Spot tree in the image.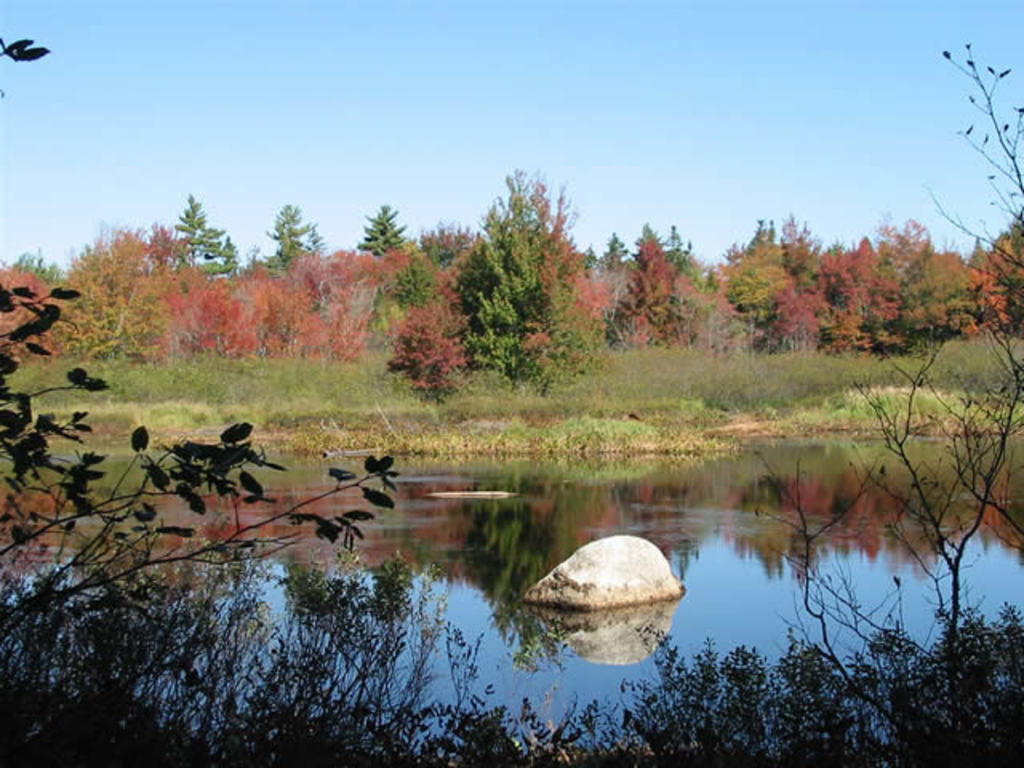
tree found at (left=888, top=211, right=1022, bottom=358).
